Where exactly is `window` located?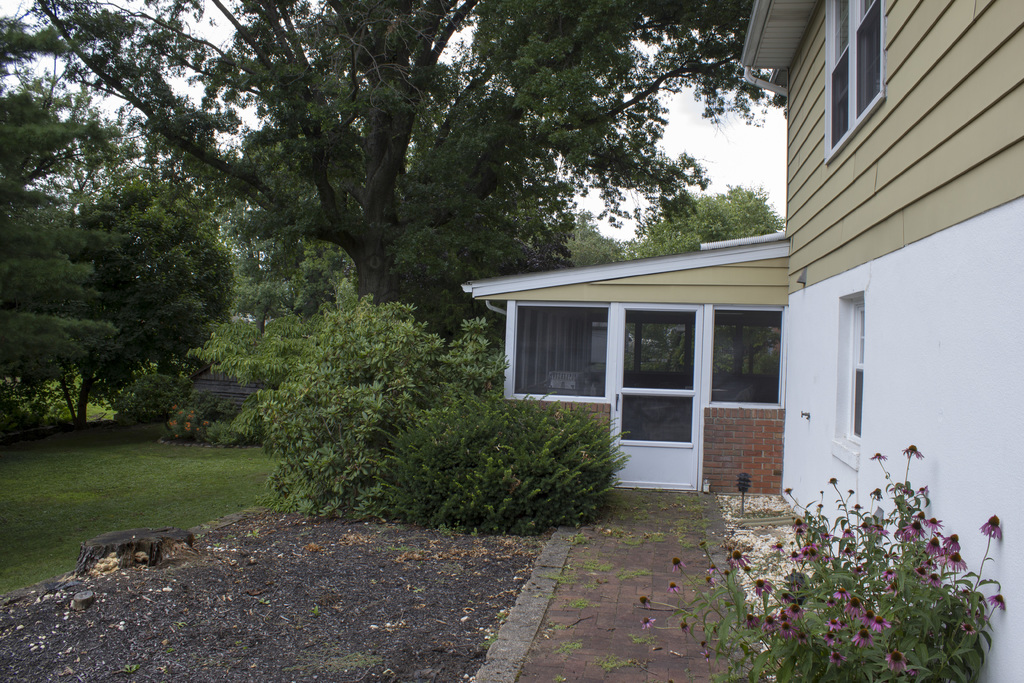
Its bounding box is <region>824, 0, 889, 171</region>.
